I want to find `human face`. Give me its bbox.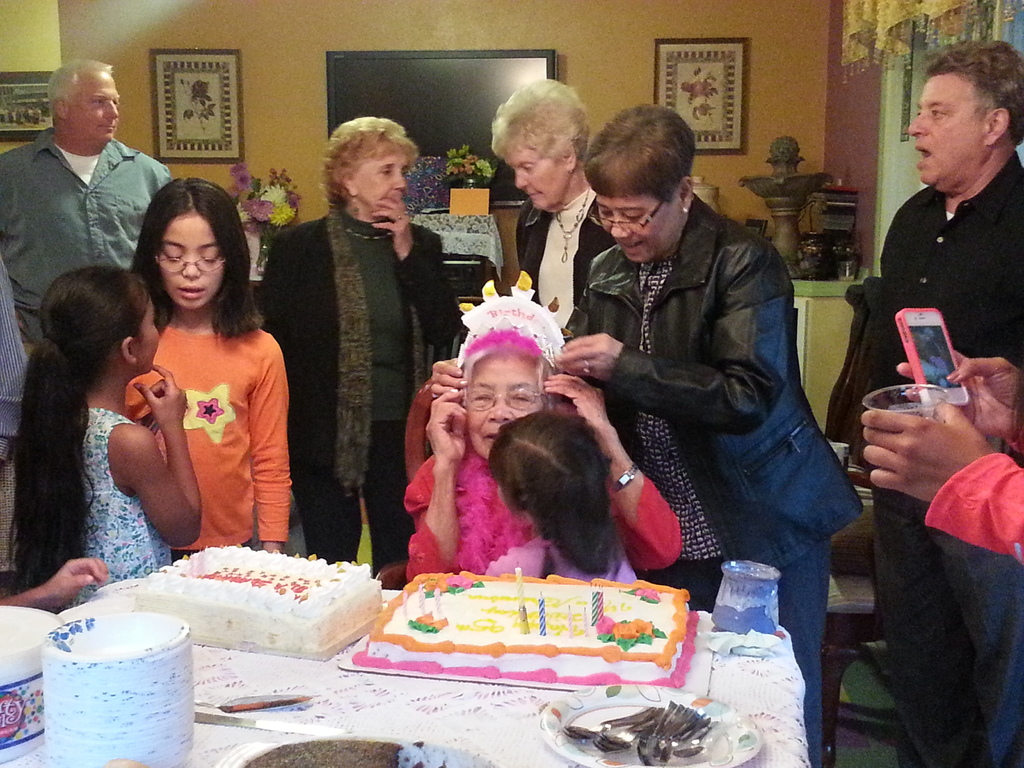
464 352 543 461.
